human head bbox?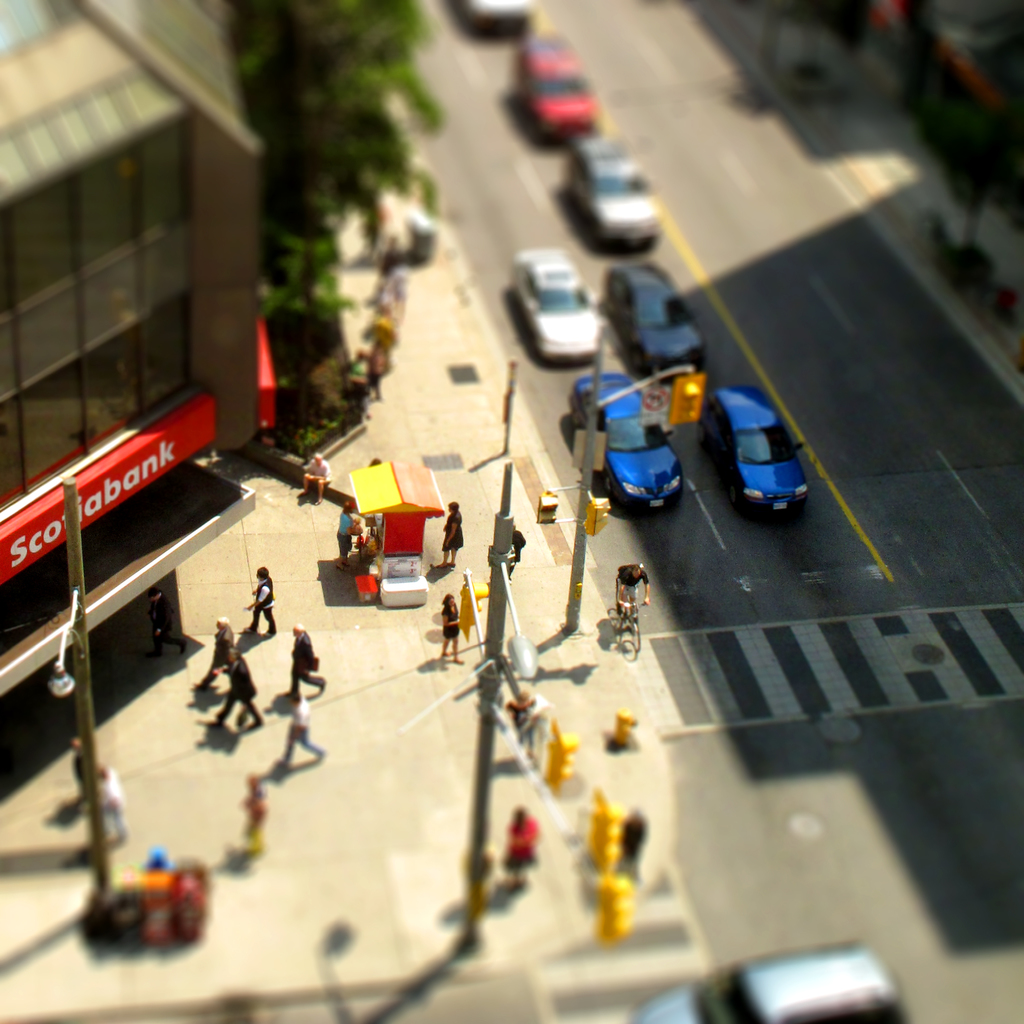
rect(228, 646, 240, 666)
